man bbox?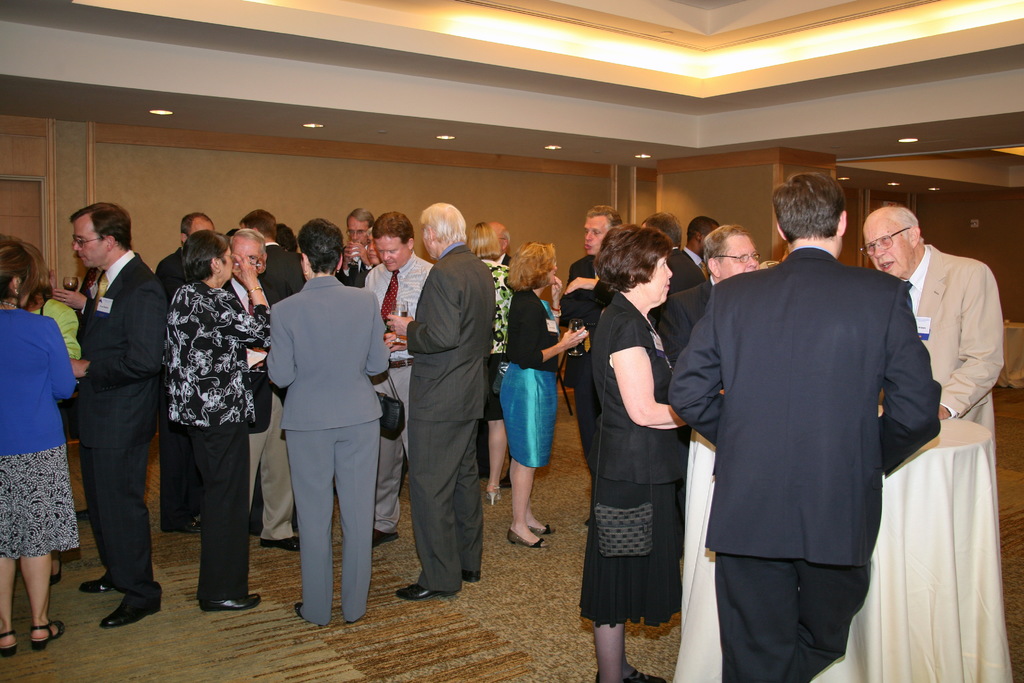
box(362, 223, 381, 265)
